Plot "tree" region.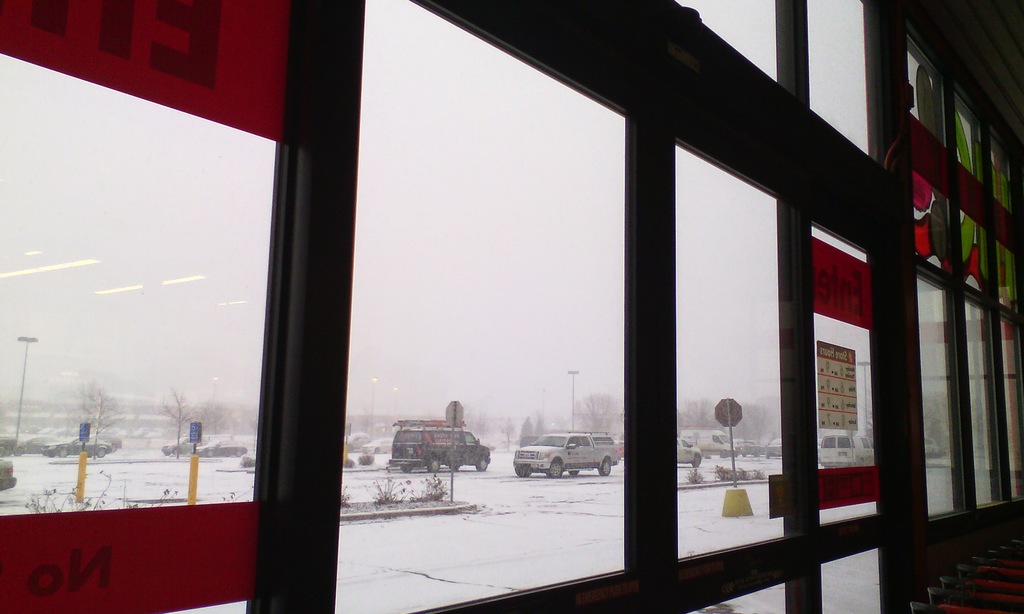
Plotted at [left=738, top=402, right=773, bottom=447].
